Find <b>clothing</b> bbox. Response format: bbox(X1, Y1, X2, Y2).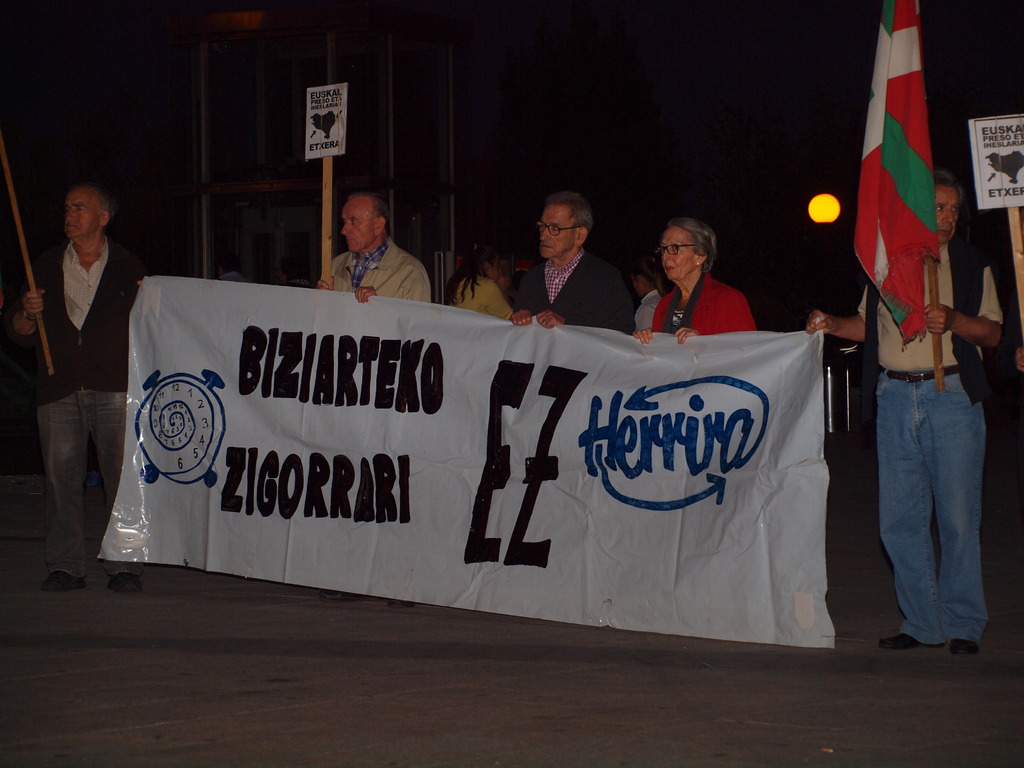
bbox(19, 241, 149, 579).
